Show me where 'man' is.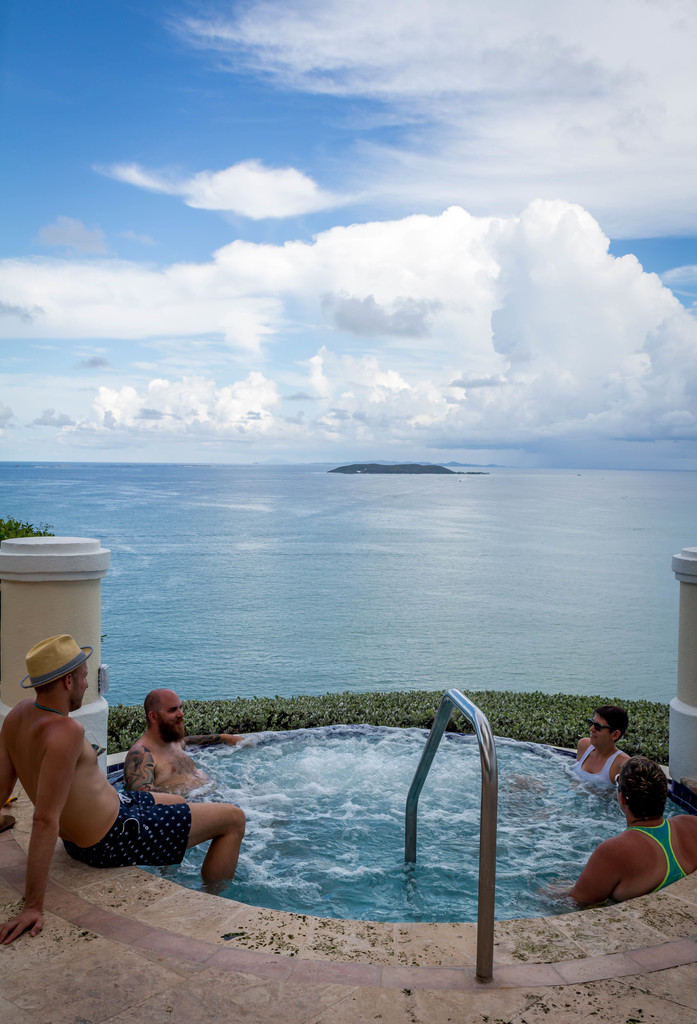
'man' is at 556/754/696/909.
